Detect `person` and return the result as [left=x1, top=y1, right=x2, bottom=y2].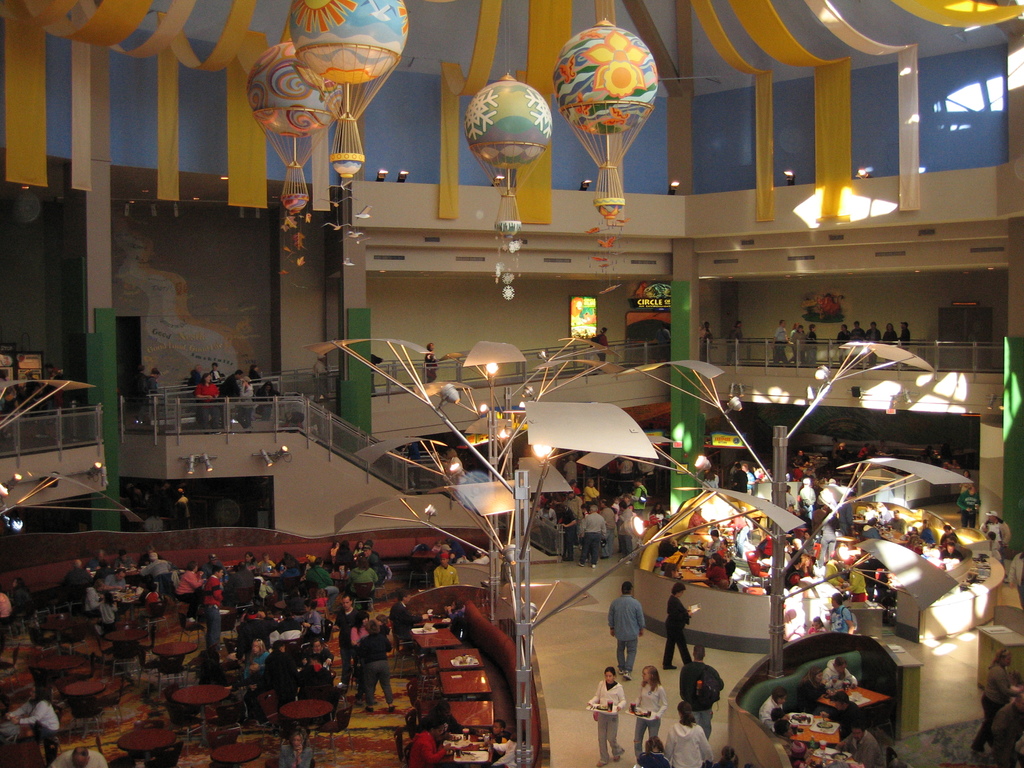
[left=486, top=719, right=509, bottom=739].
